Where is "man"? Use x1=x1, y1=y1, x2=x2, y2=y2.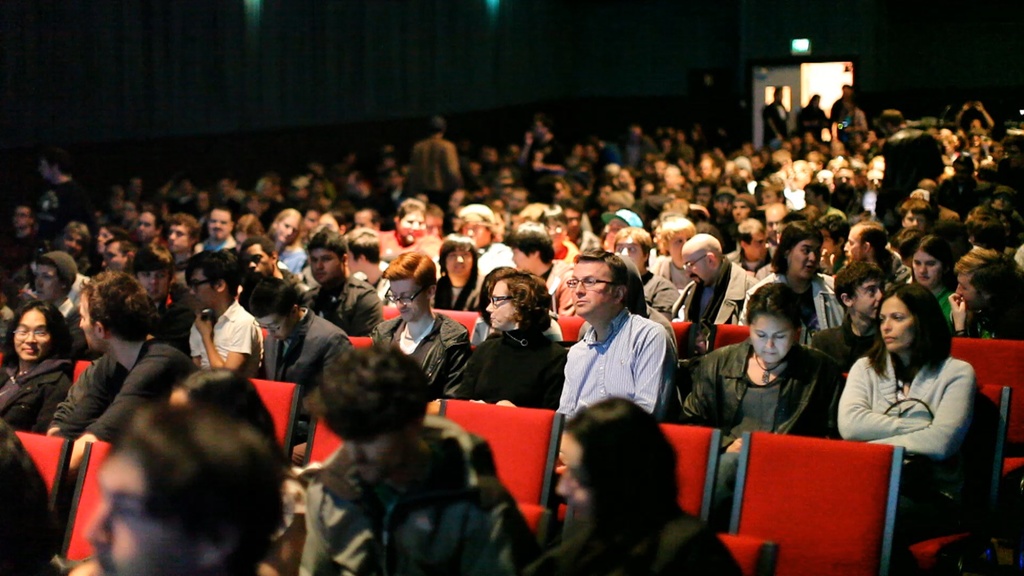
x1=241, y1=239, x2=302, y2=276.
